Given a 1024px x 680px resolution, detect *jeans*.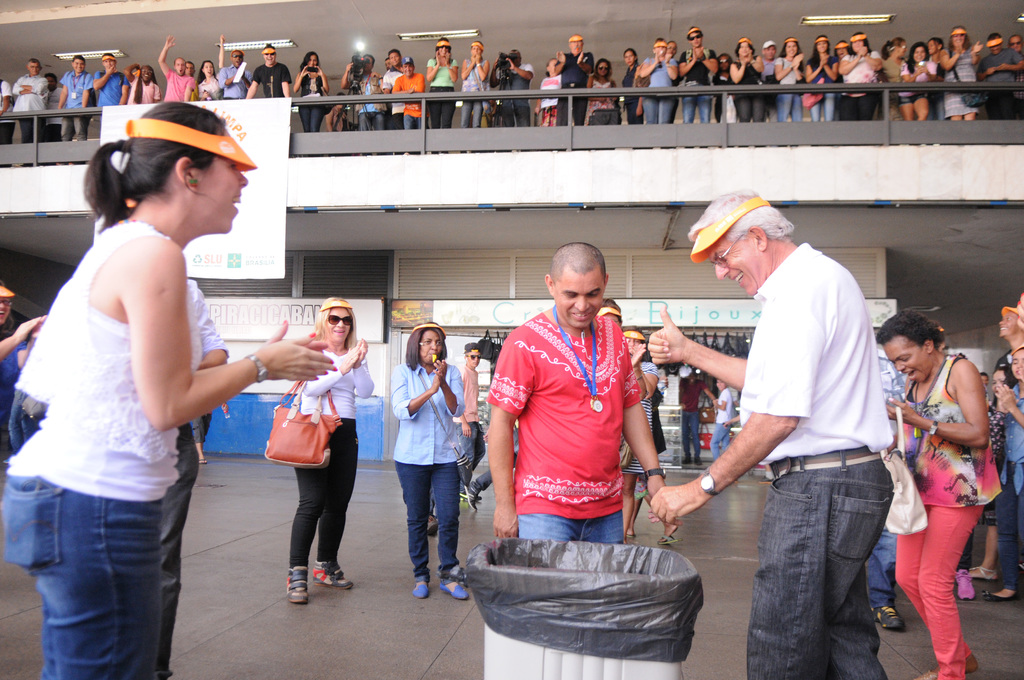
left=481, top=101, right=500, bottom=125.
